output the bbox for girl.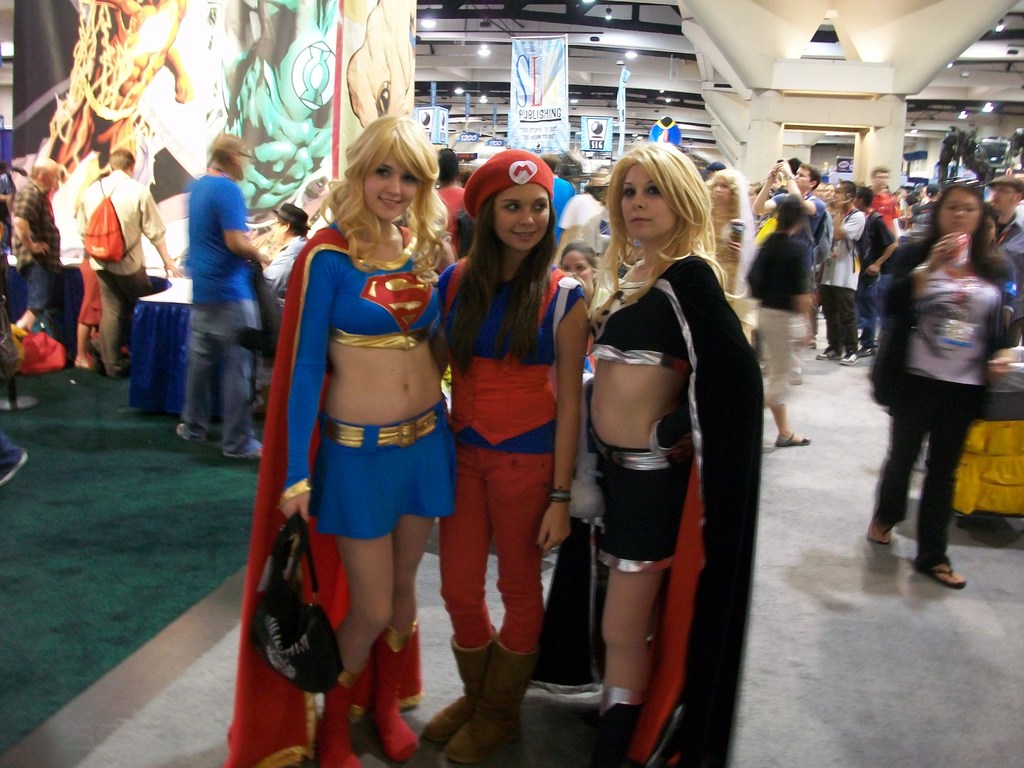
[417,147,591,767].
